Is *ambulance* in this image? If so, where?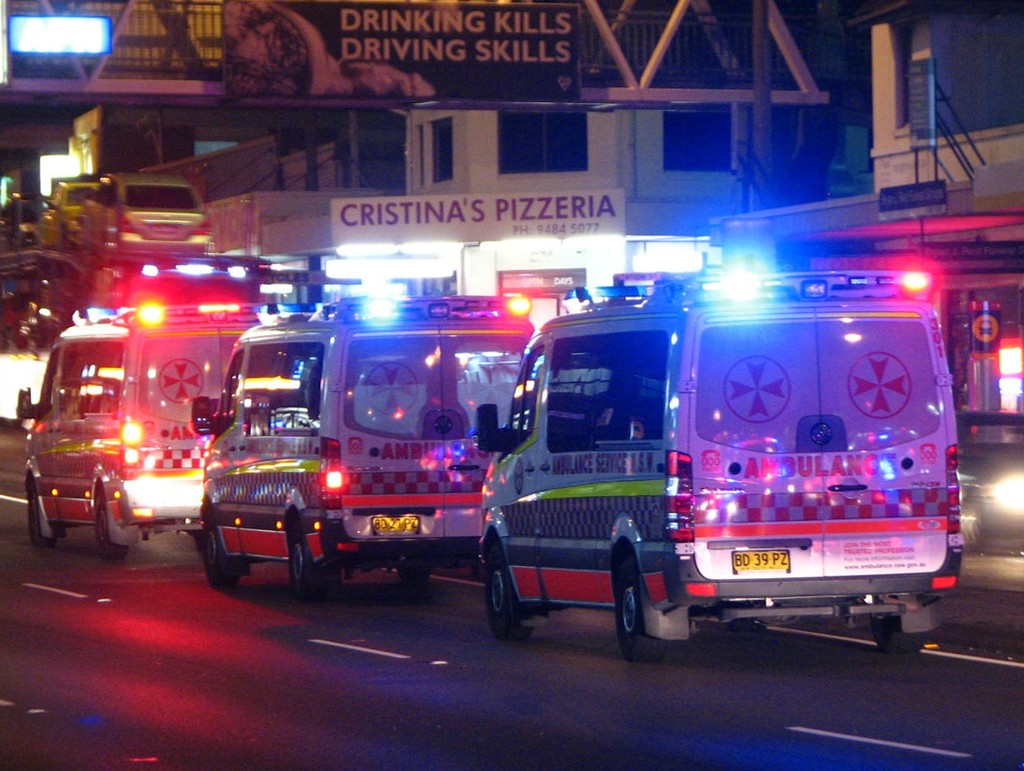
Yes, at select_region(193, 295, 561, 610).
